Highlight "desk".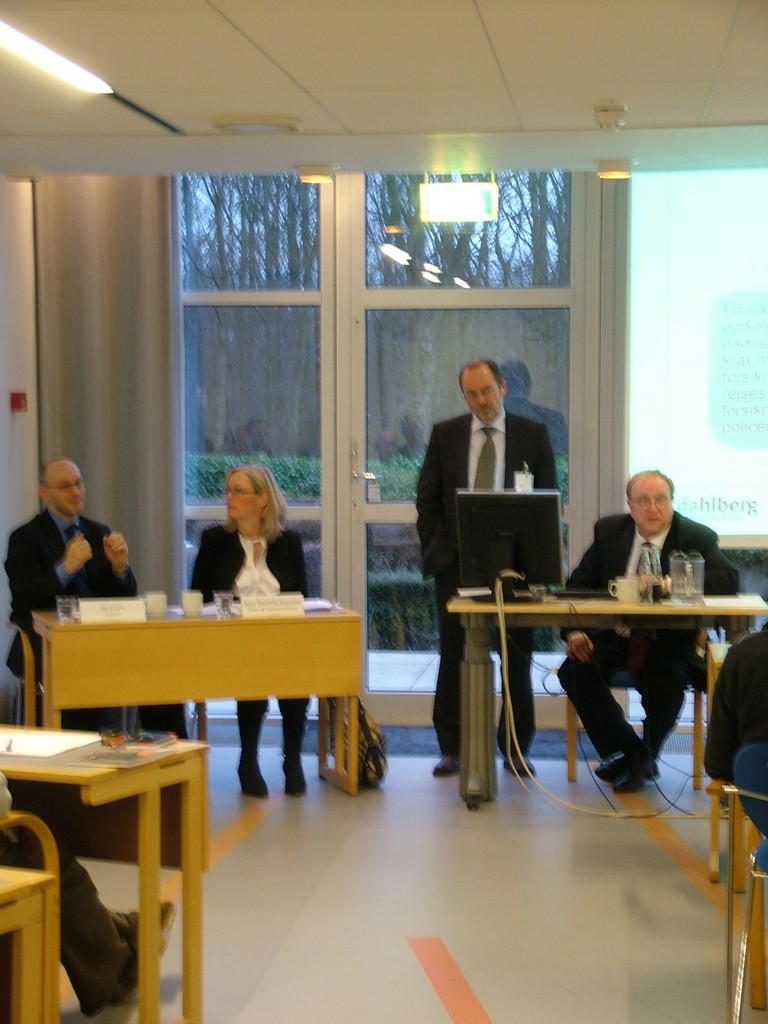
Highlighted region: rect(0, 738, 239, 1023).
